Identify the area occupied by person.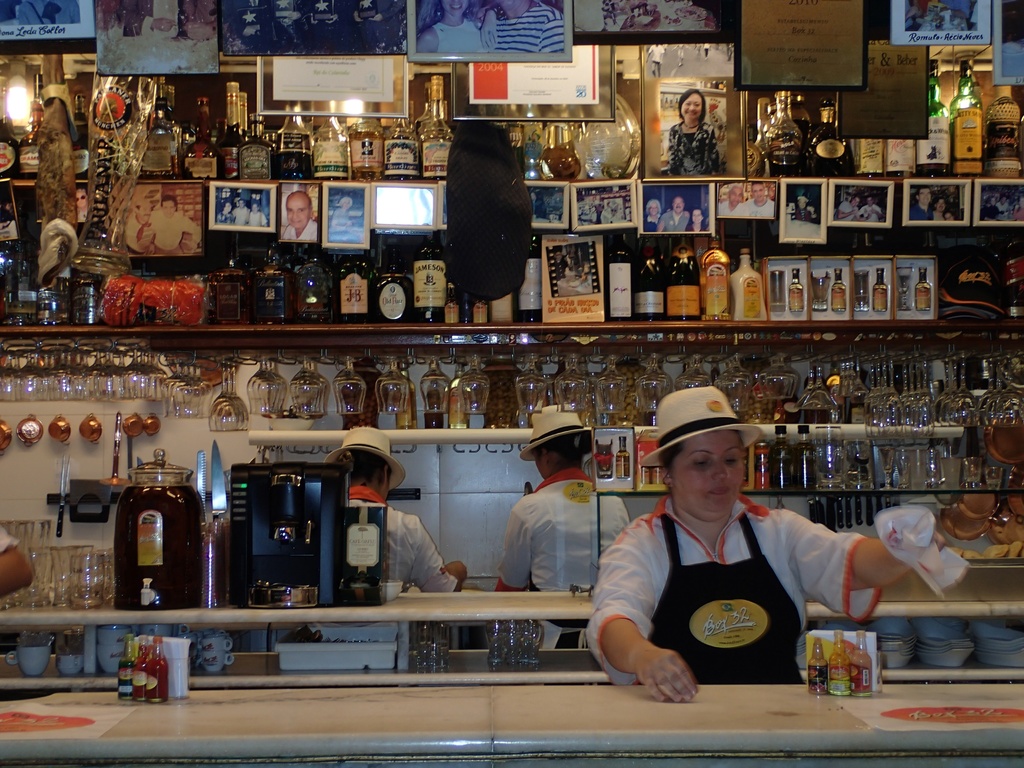
Area: rect(744, 182, 776, 217).
